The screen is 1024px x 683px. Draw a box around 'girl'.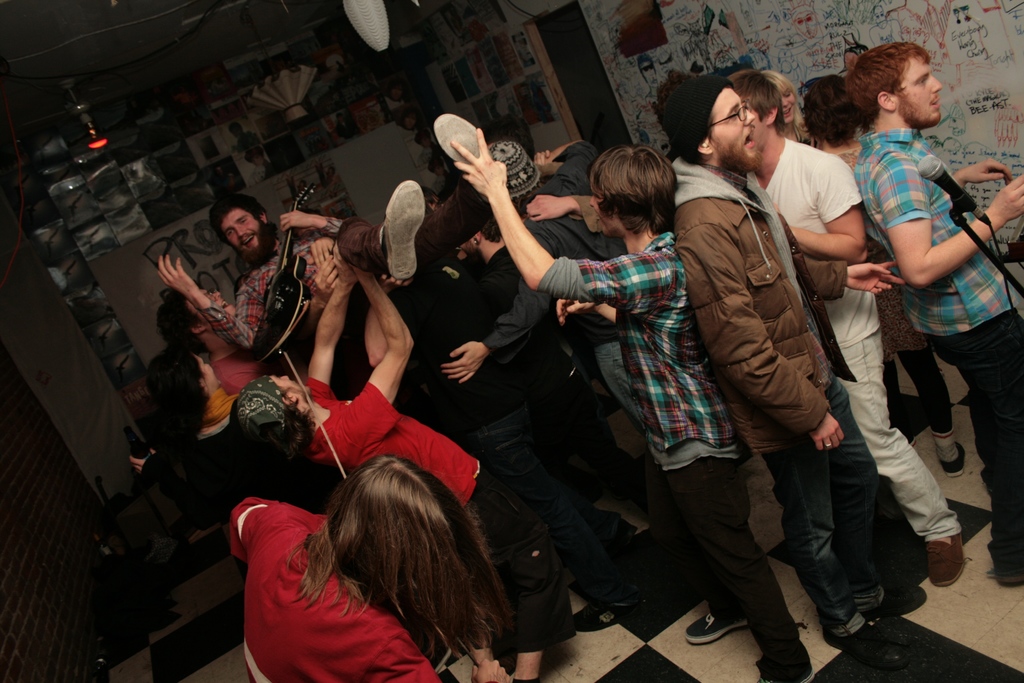
x1=764 y1=74 x2=818 y2=150.
